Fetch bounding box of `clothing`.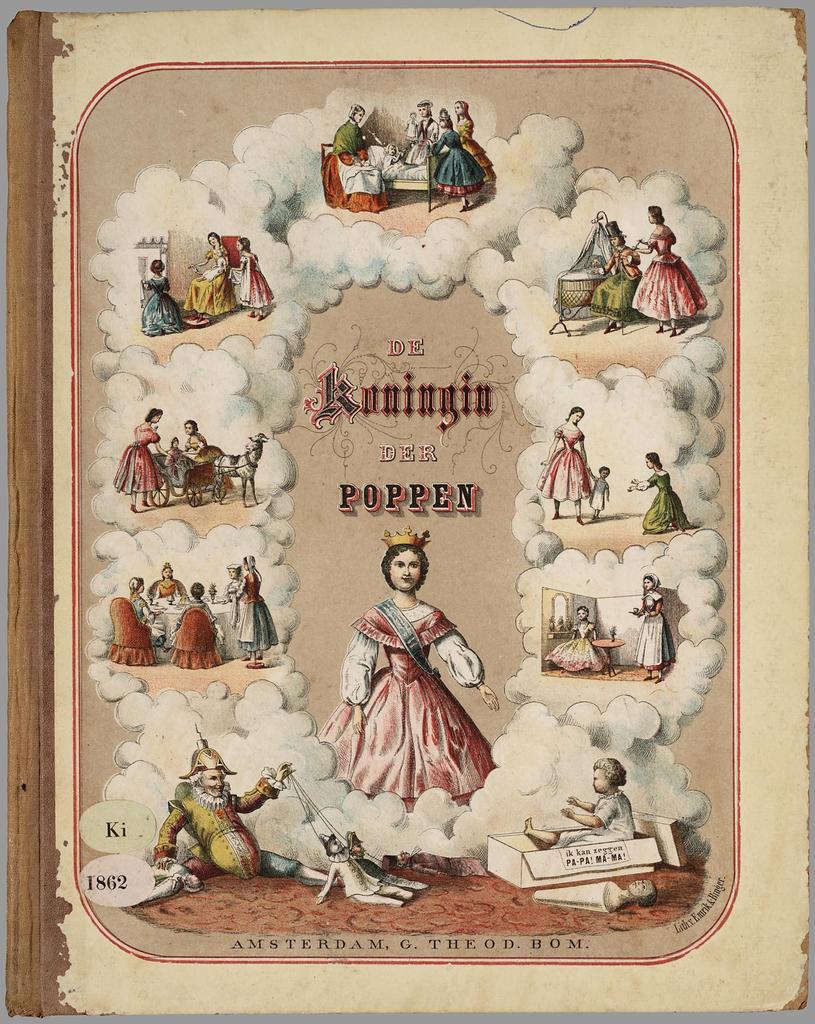
Bbox: box(448, 115, 501, 180).
